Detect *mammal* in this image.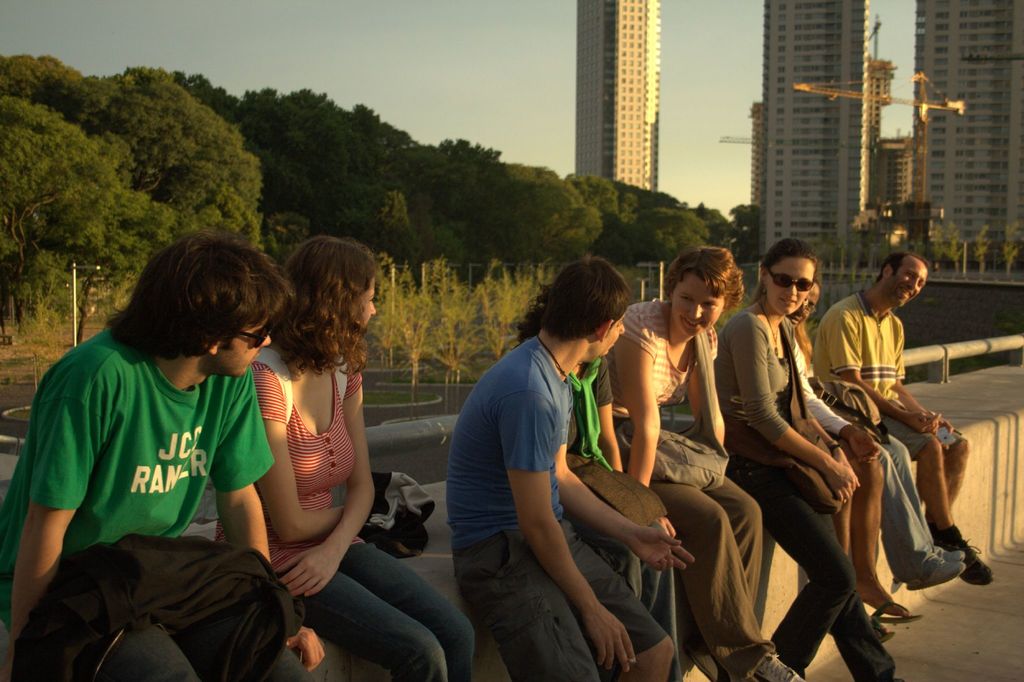
Detection: <region>786, 274, 922, 621</region>.
